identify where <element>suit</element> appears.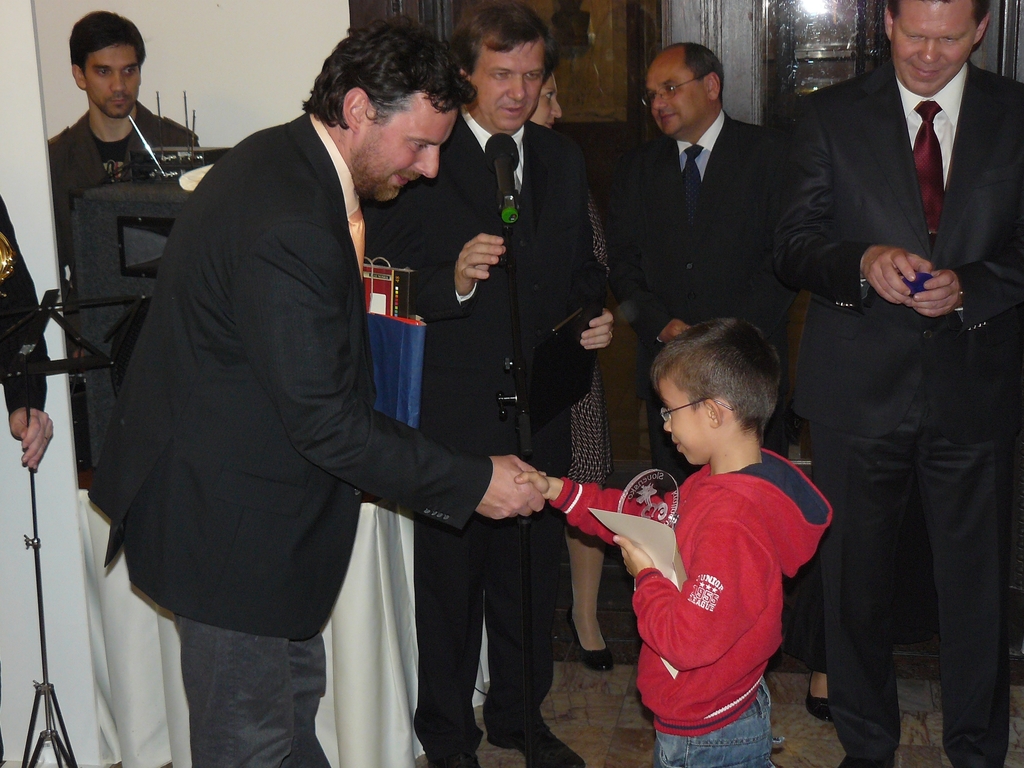
Appears at [x1=778, y1=0, x2=1012, y2=763].
